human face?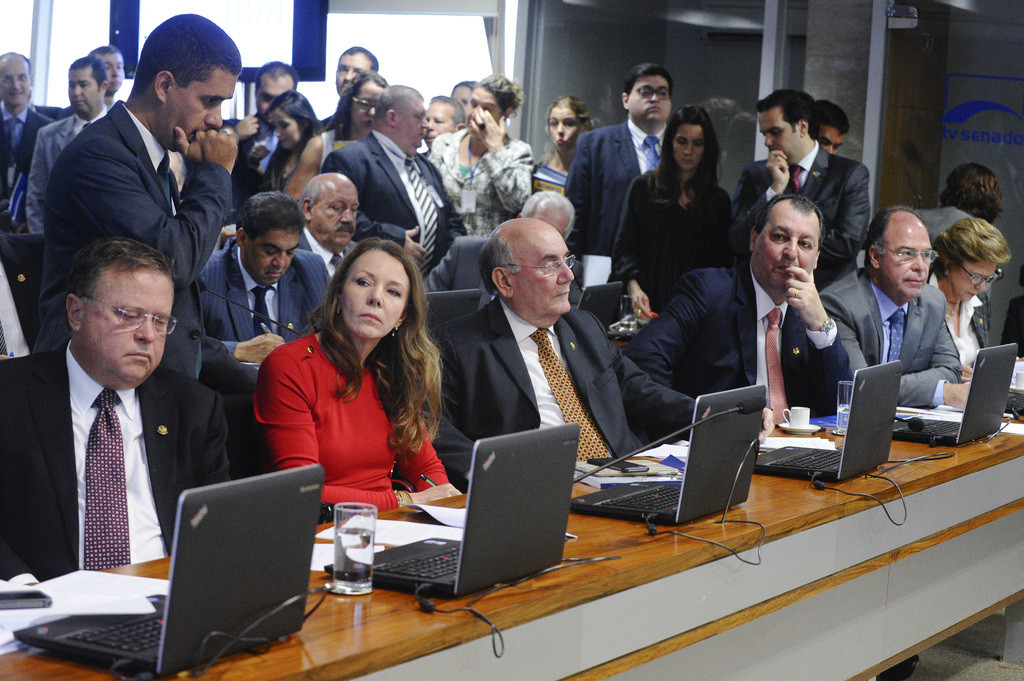
241/234/299/286
